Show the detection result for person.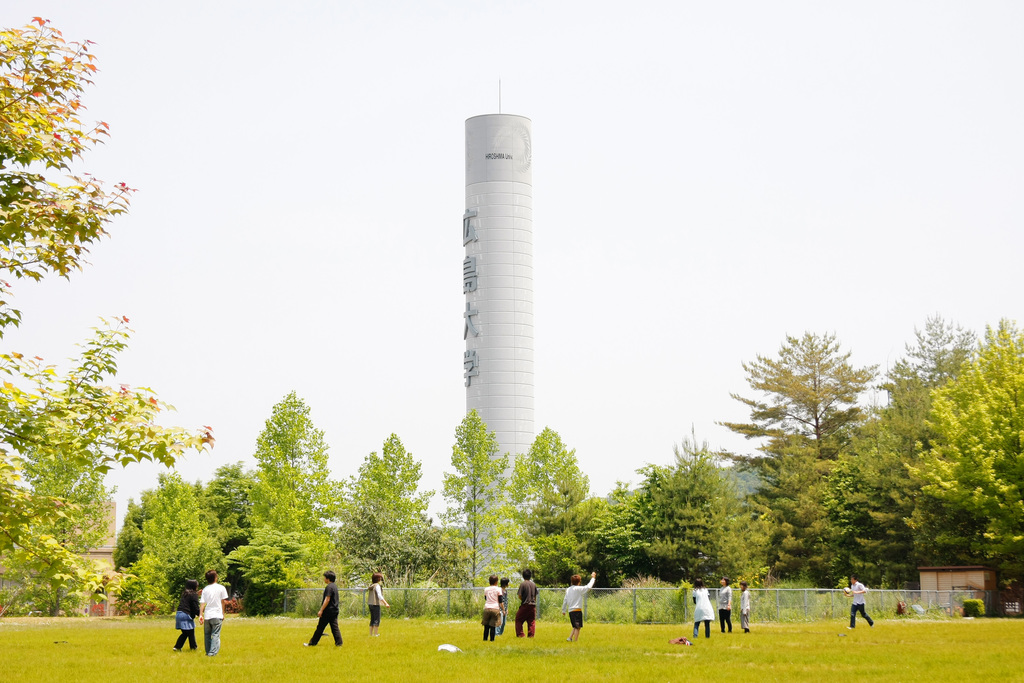
302/566/344/650.
